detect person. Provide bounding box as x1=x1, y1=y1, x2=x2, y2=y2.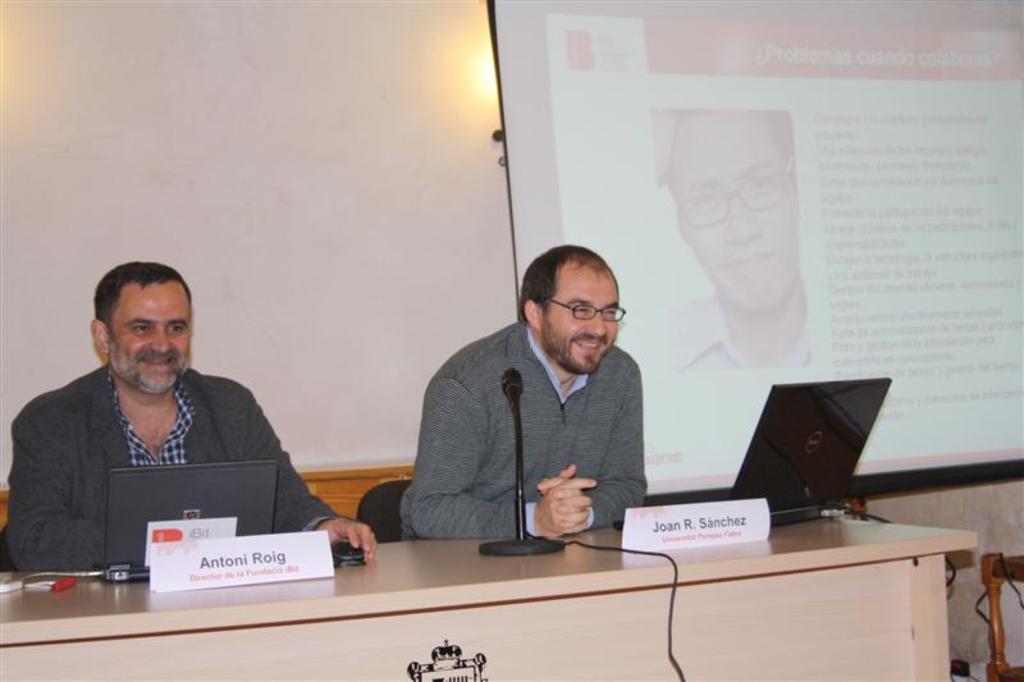
x1=636, y1=110, x2=809, y2=372.
